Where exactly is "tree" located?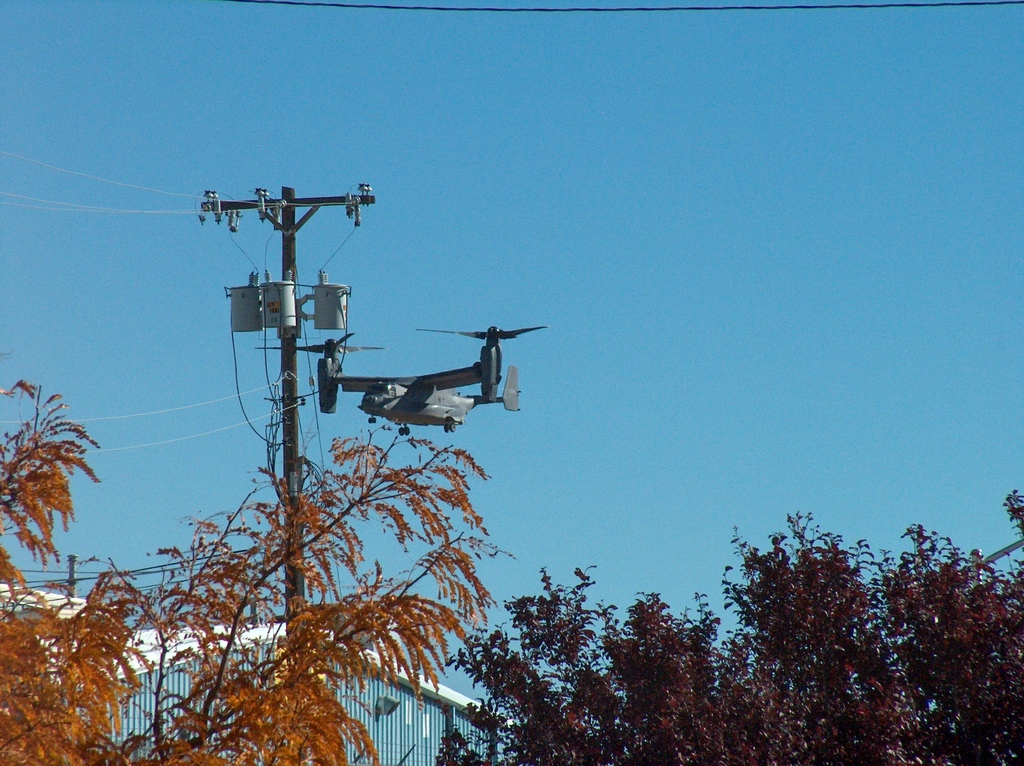
Its bounding box is {"left": 437, "top": 490, "right": 1023, "bottom": 765}.
